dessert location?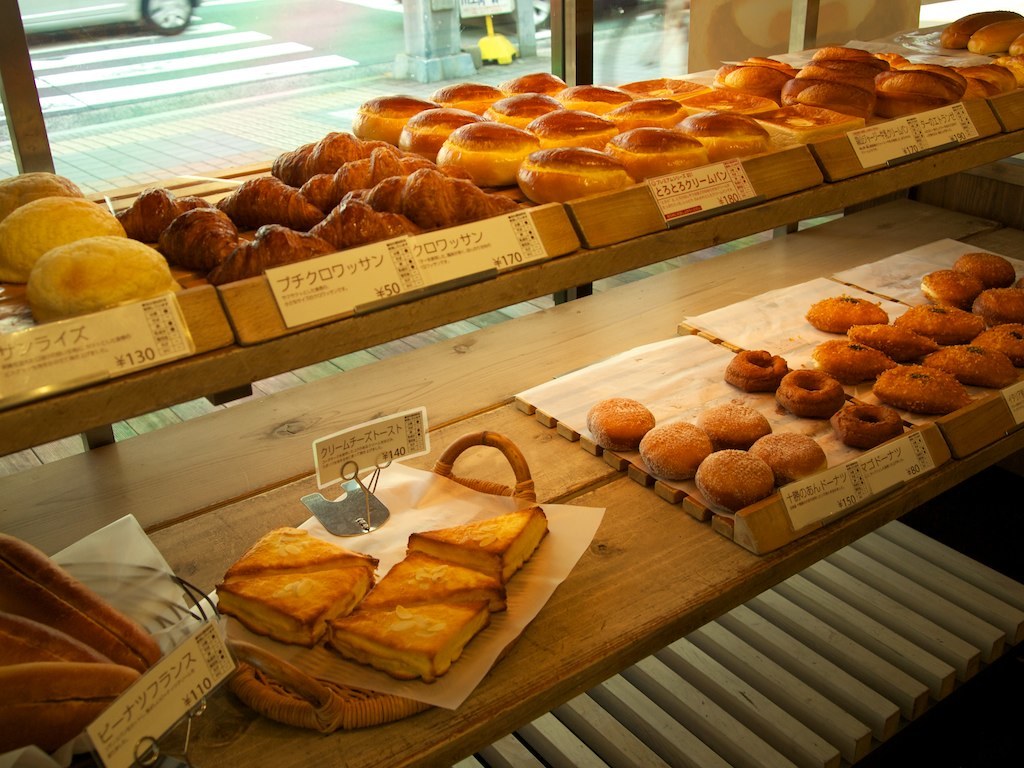
BBox(712, 54, 789, 104)
